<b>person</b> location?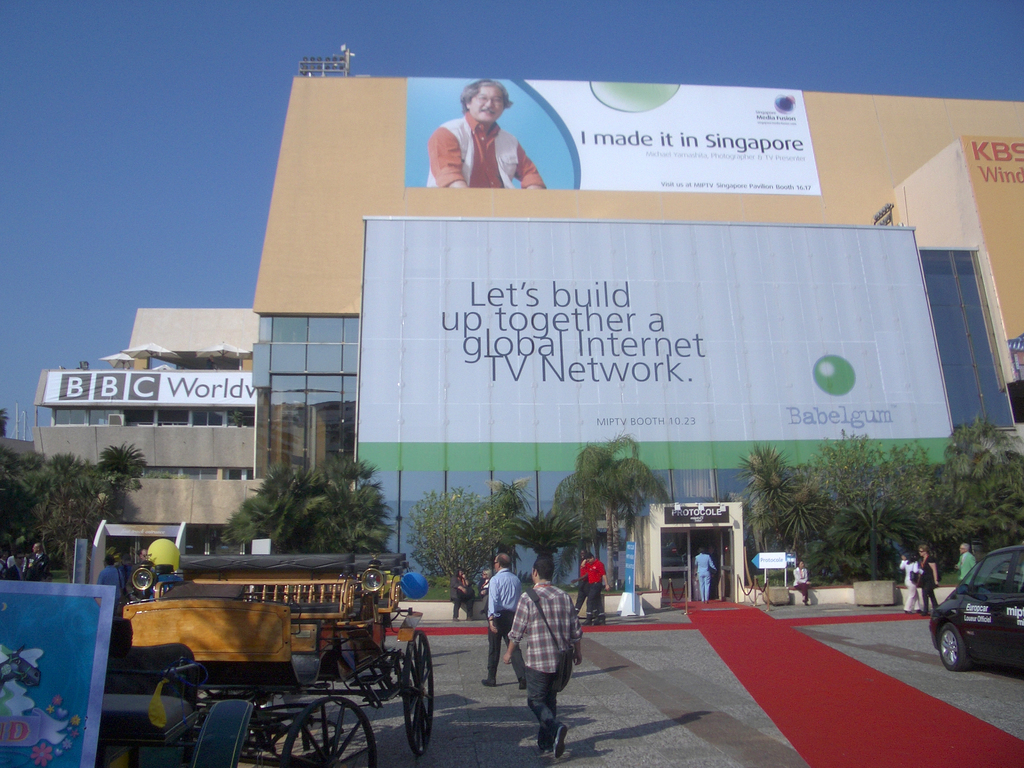
box=[449, 563, 477, 625]
